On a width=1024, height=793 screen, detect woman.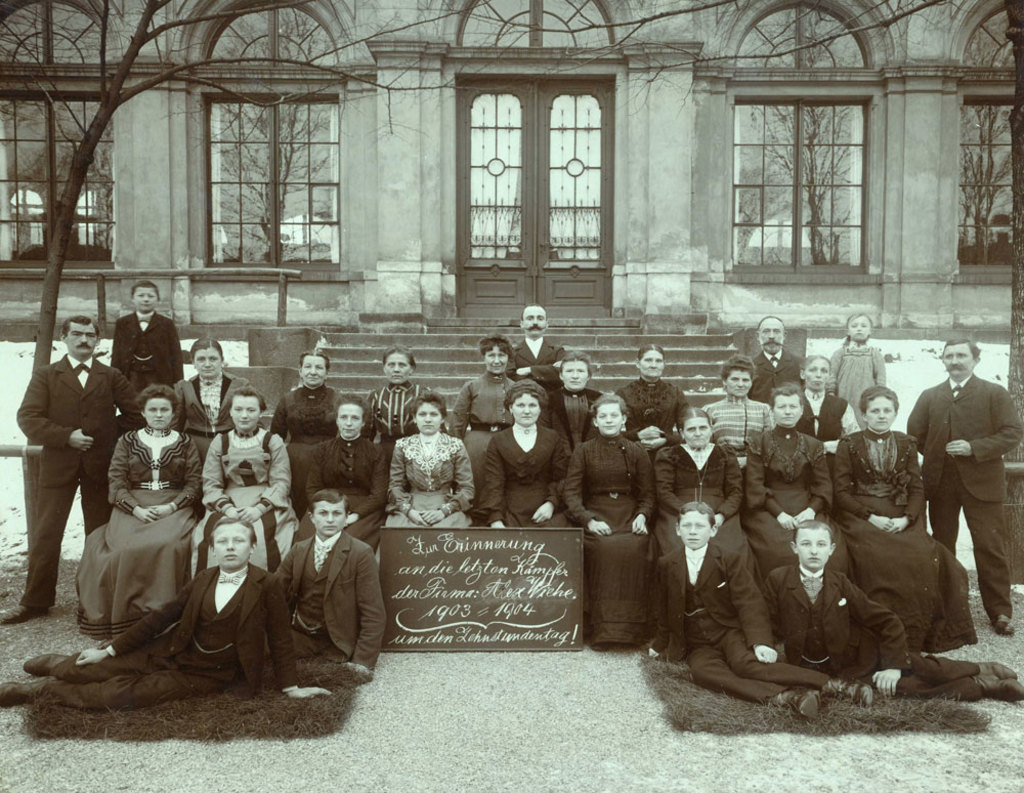
77/369/189/674.
